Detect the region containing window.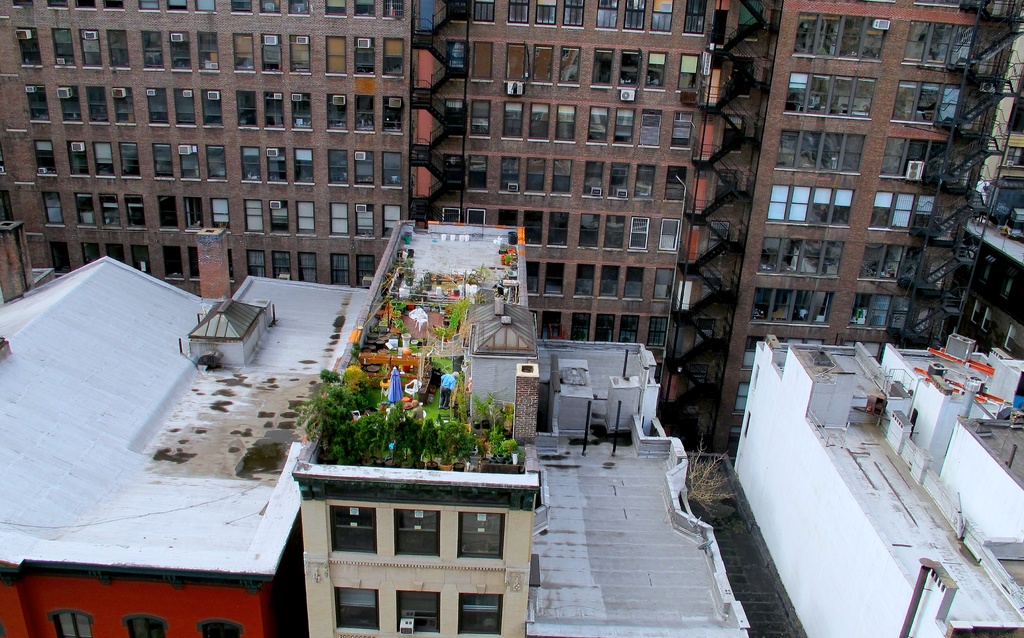
<box>383,38,404,76</box>.
